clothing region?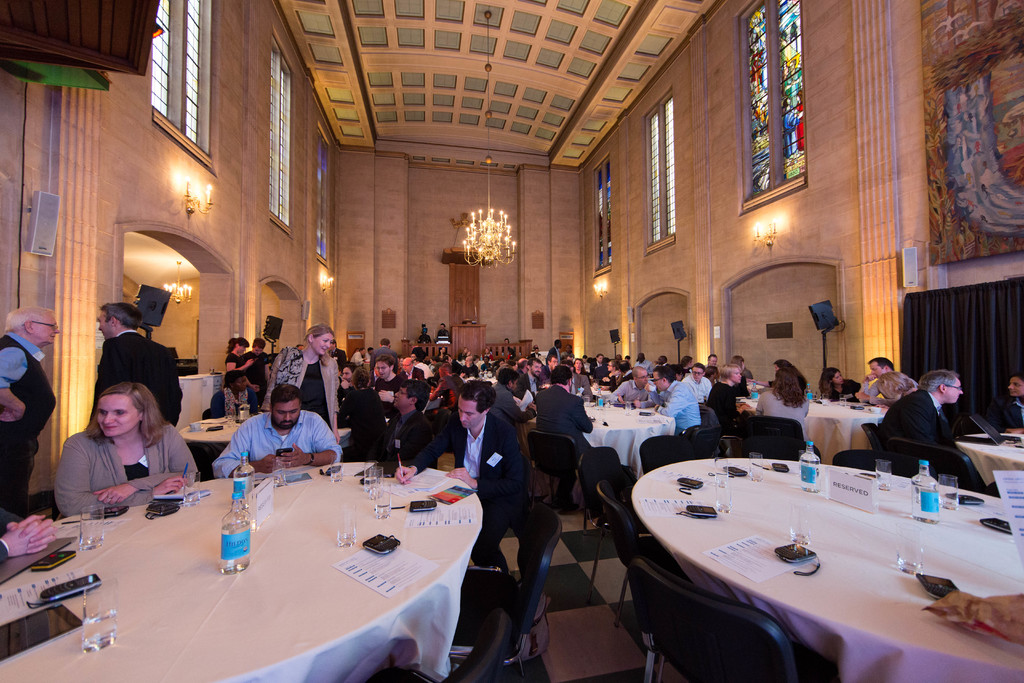
<box>202,389,257,419</box>
